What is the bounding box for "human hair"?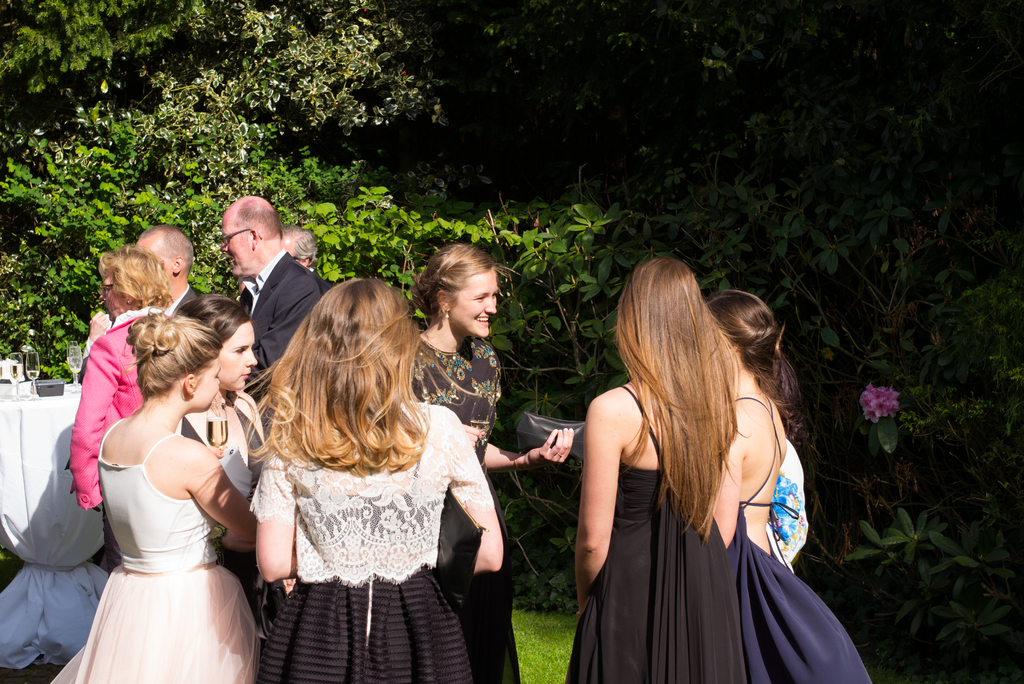
140, 225, 195, 282.
